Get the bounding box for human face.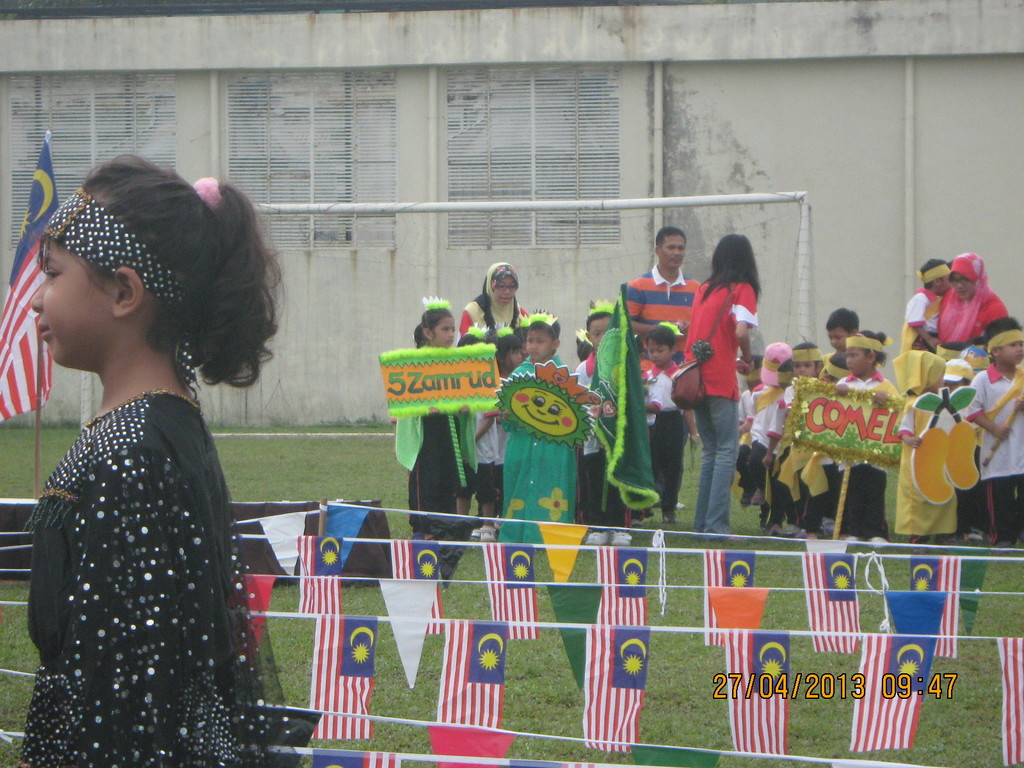
bbox=[657, 228, 688, 274].
